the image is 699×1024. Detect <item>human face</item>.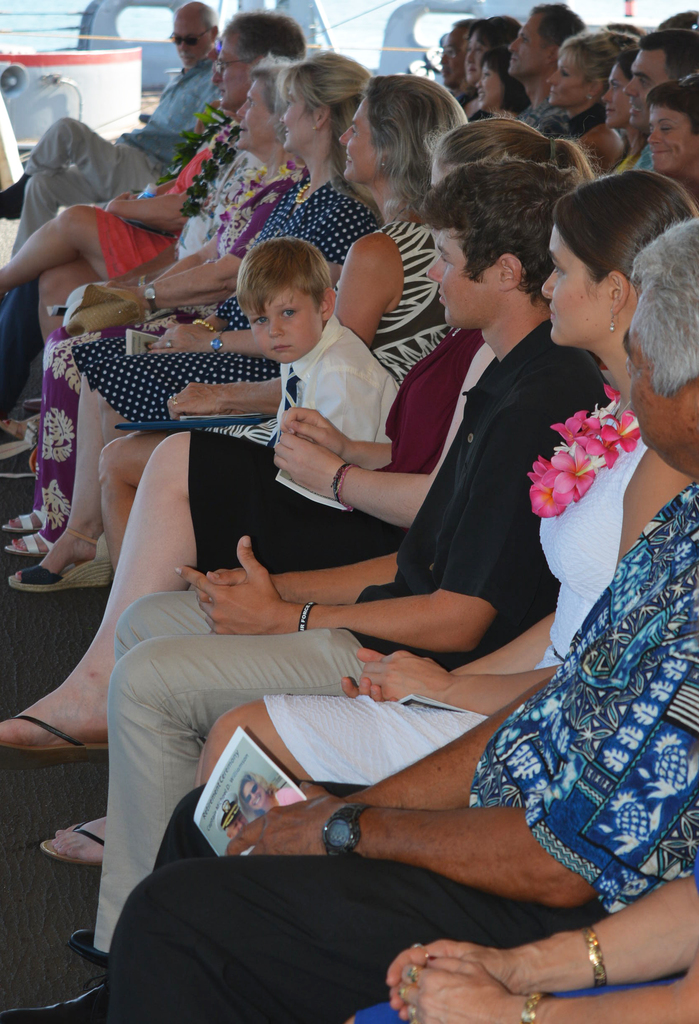
Detection: rect(341, 97, 381, 183).
